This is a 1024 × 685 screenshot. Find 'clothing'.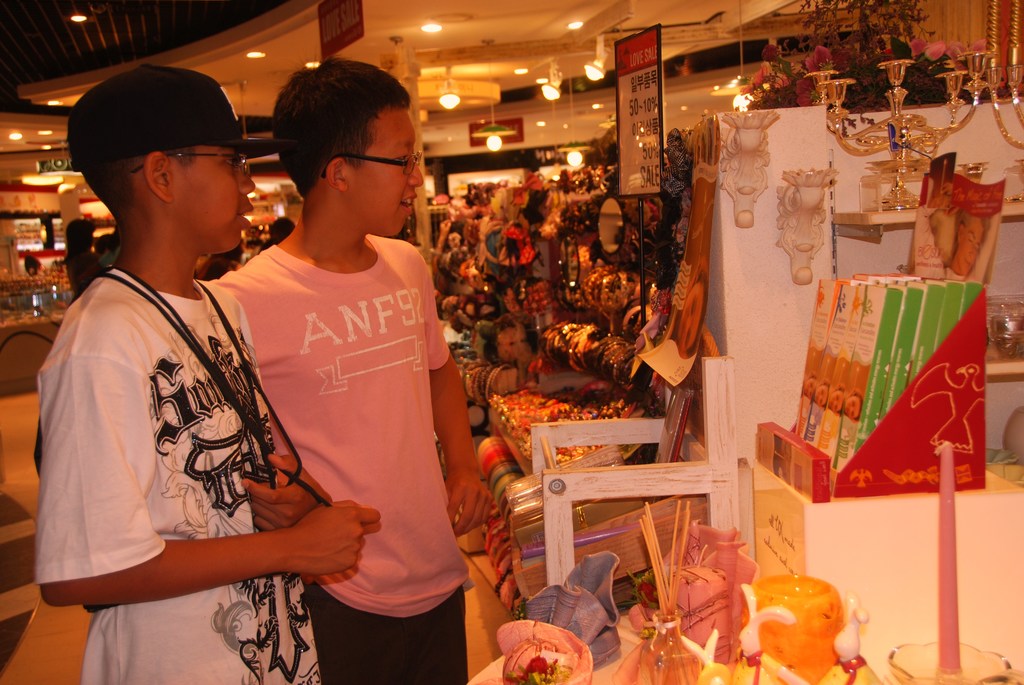
Bounding box: x1=40, y1=269, x2=324, y2=684.
